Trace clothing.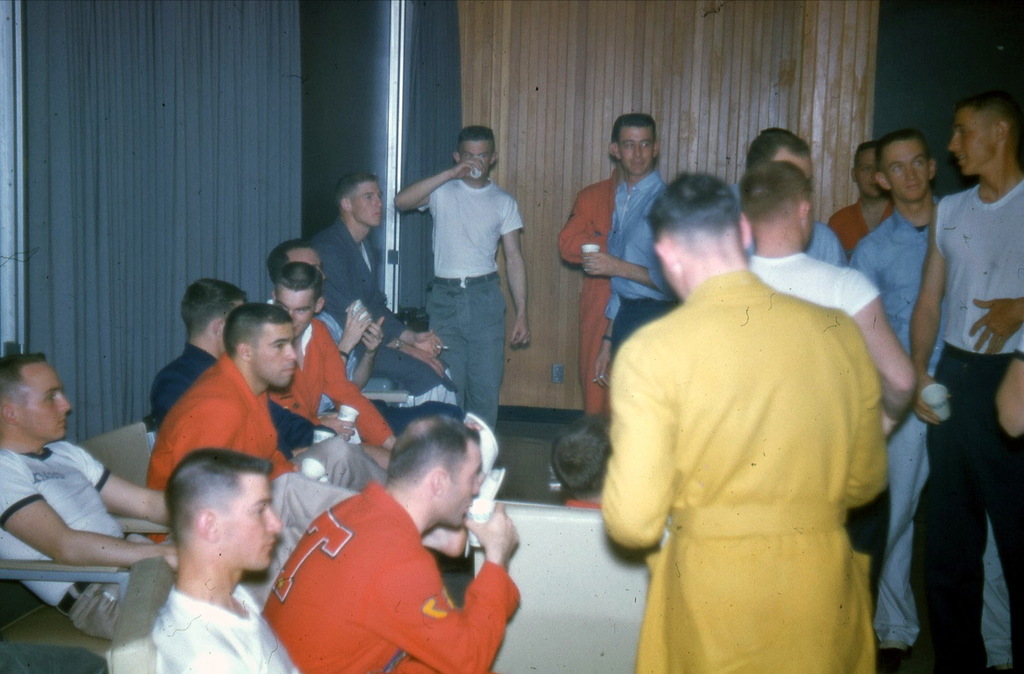
Traced to 830,202,893,249.
